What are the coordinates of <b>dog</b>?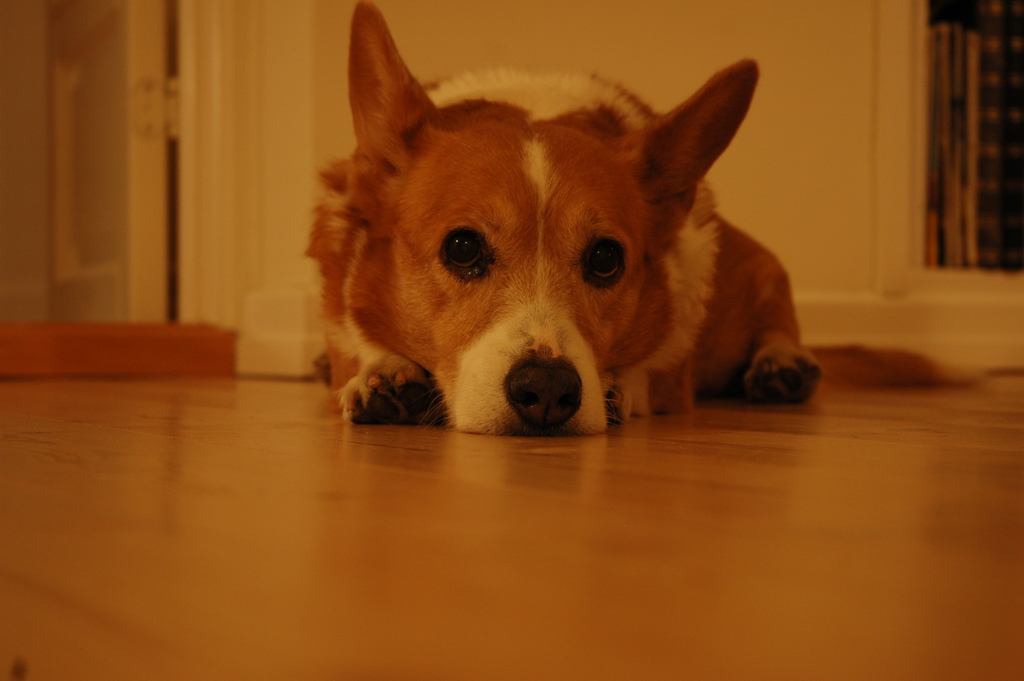
bbox=(297, 0, 993, 435).
